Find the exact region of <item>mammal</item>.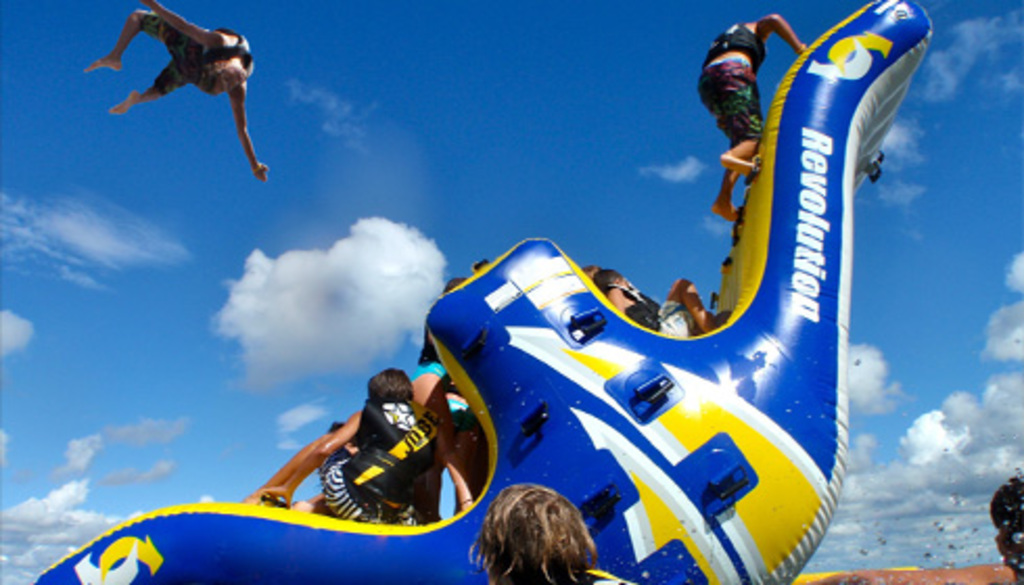
Exact region: bbox=[690, 13, 809, 215].
